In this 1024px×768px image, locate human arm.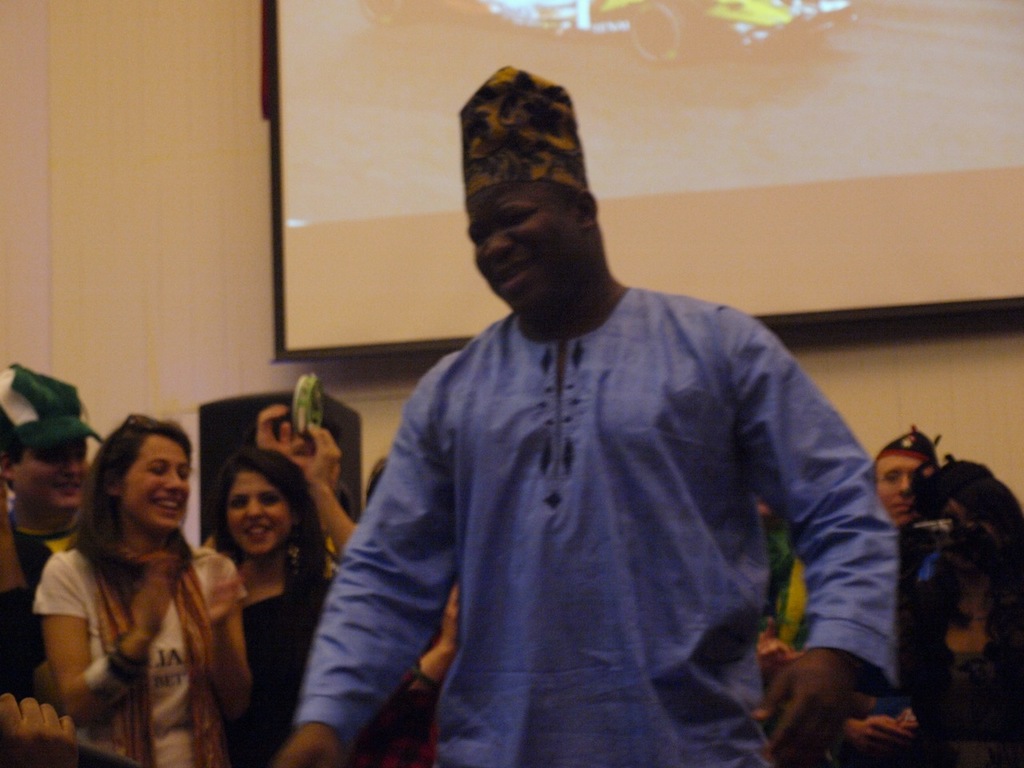
Bounding box: 249 398 307 470.
